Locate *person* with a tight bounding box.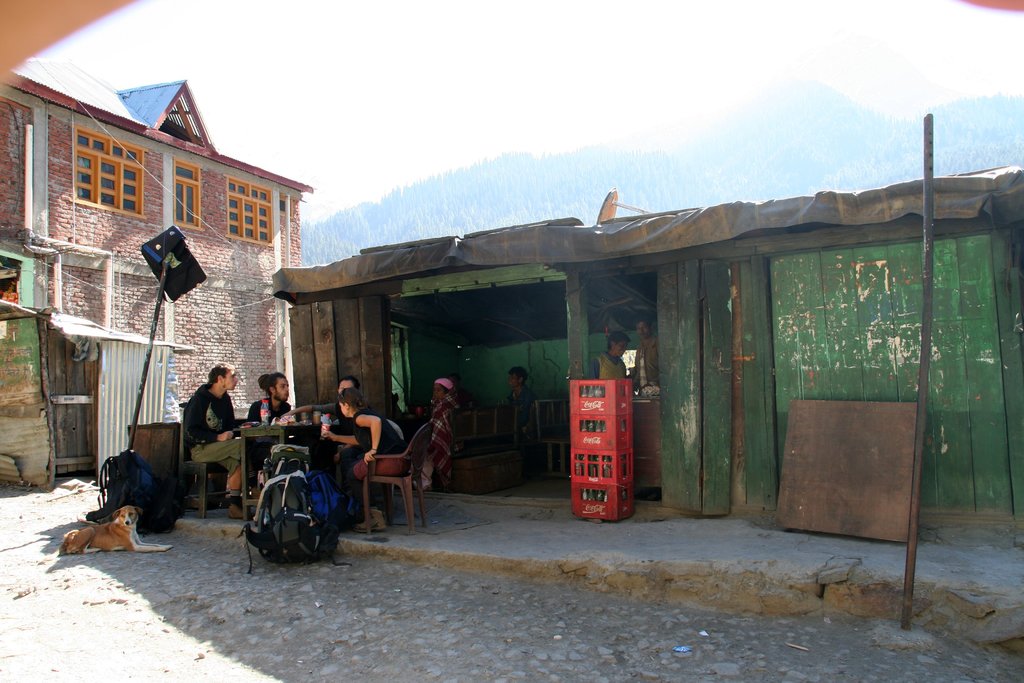
BBox(248, 371, 289, 425).
